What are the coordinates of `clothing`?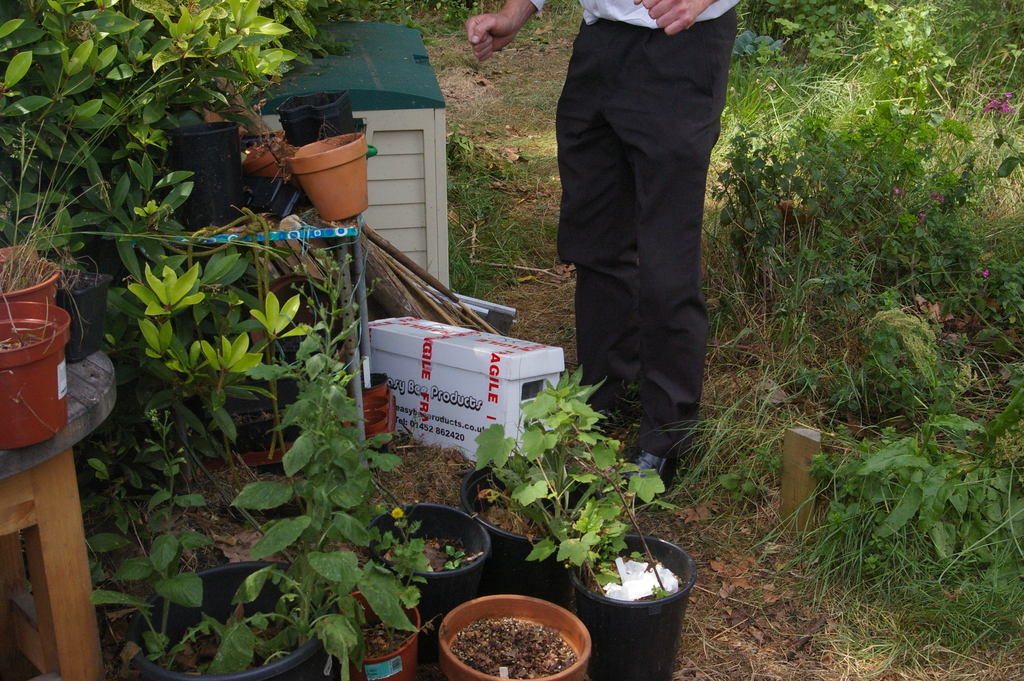
495 0 764 493.
